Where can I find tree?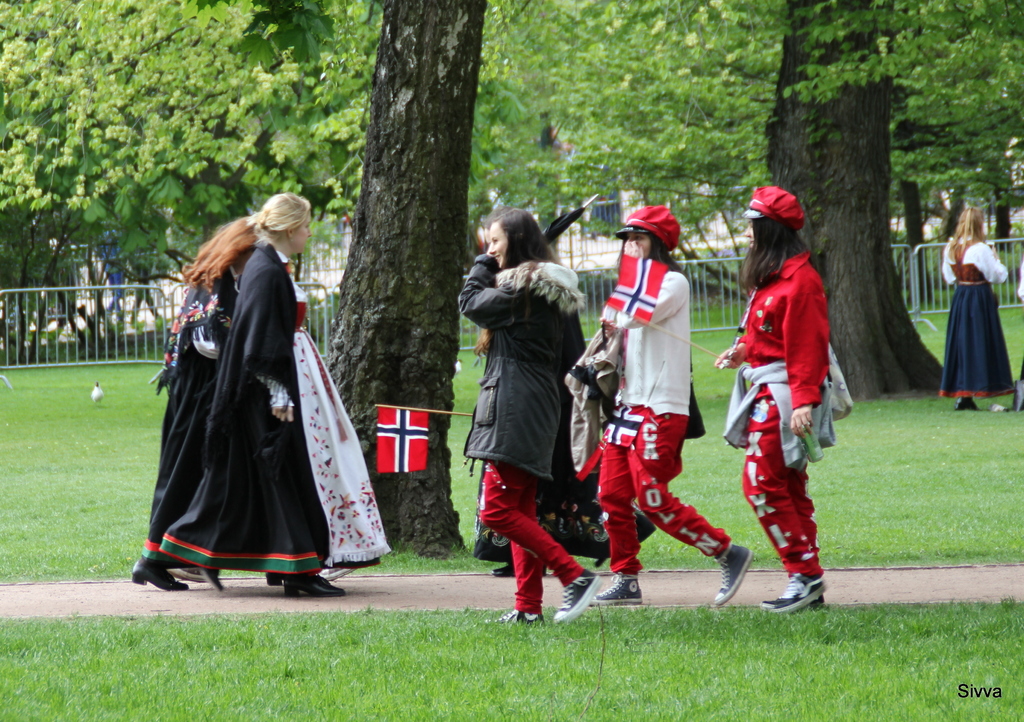
You can find it at l=2, t=2, r=491, b=562.
